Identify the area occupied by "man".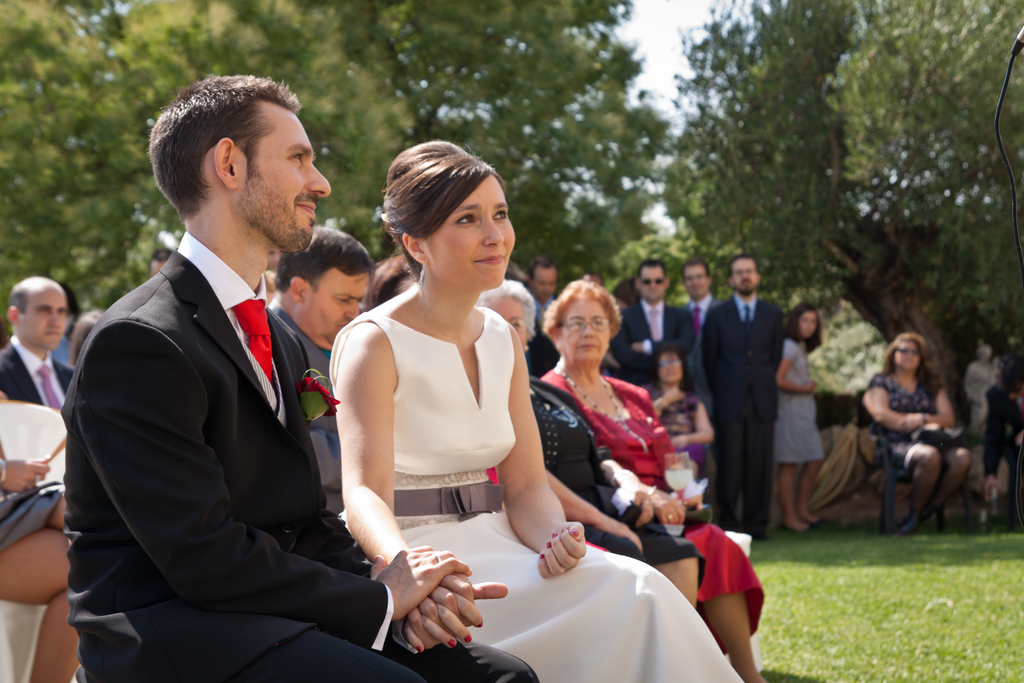
Area: [264,217,380,518].
